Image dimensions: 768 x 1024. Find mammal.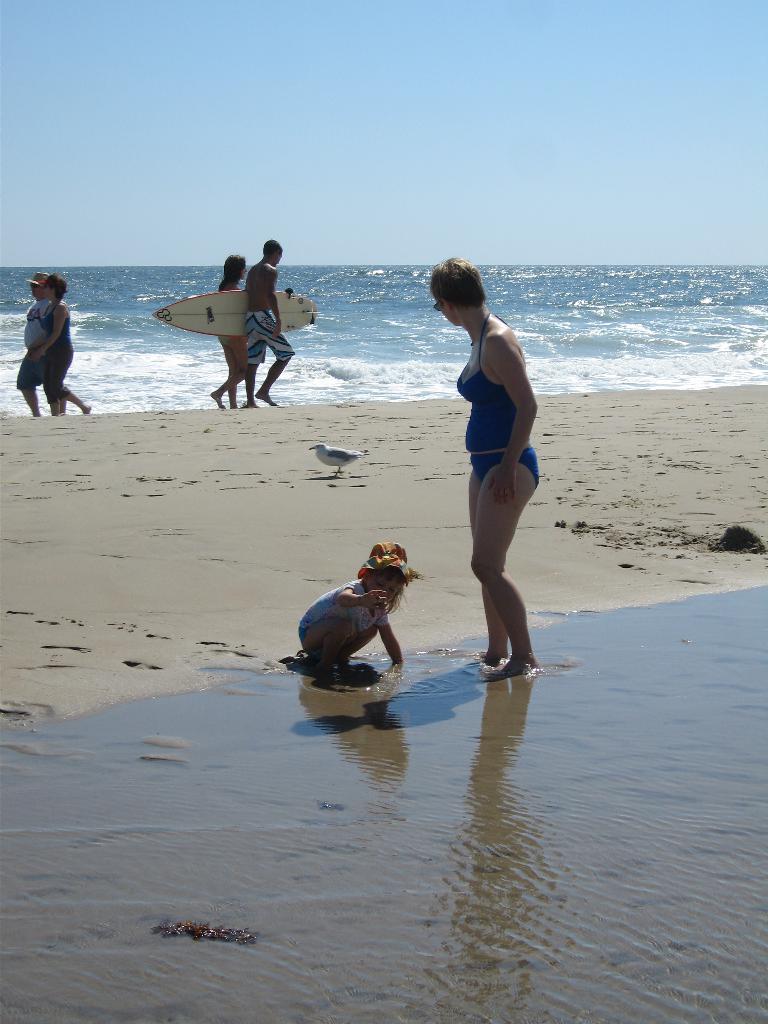
rect(424, 250, 541, 677).
